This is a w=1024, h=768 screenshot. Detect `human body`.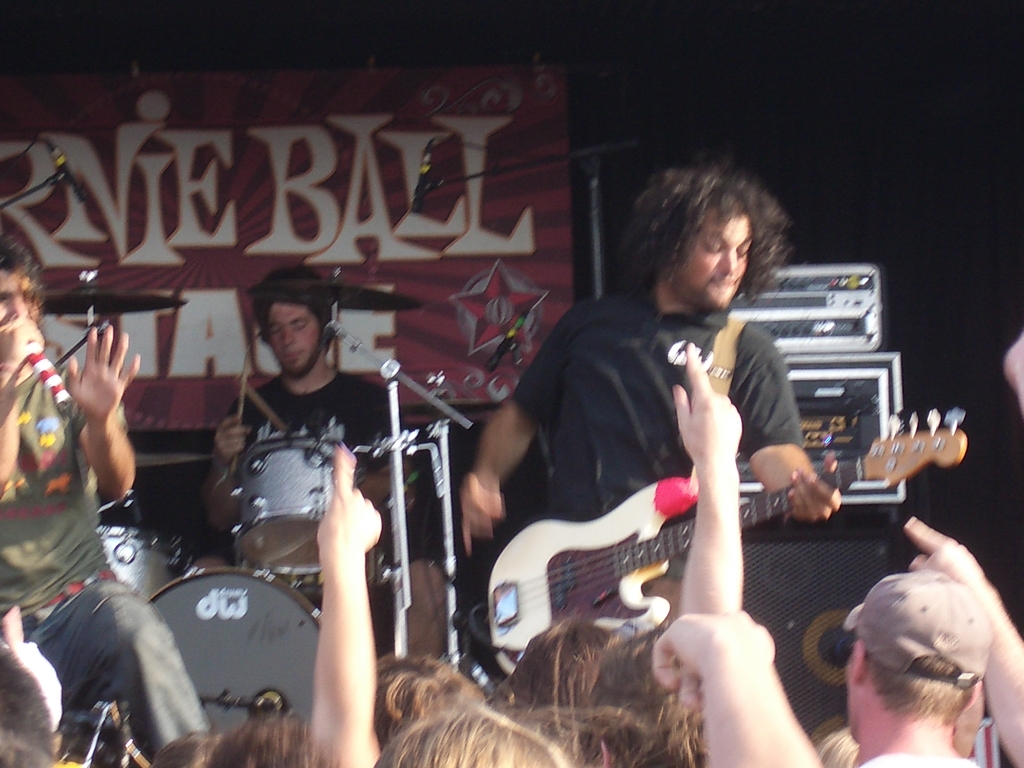
<box>0,234,209,754</box>.
